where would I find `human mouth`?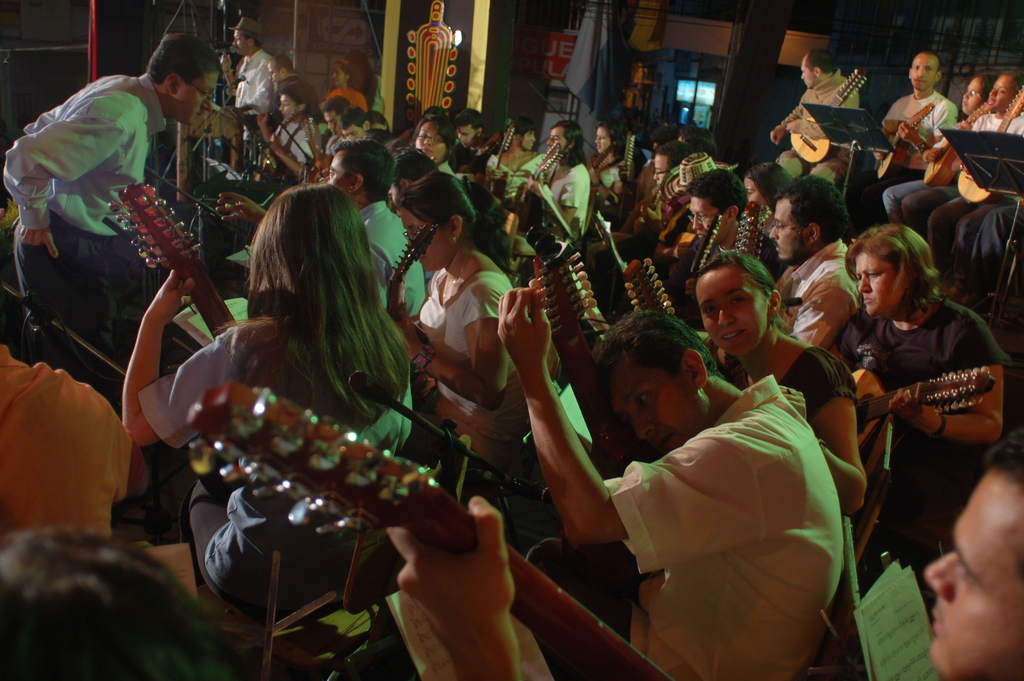
At detection(422, 147, 432, 154).
